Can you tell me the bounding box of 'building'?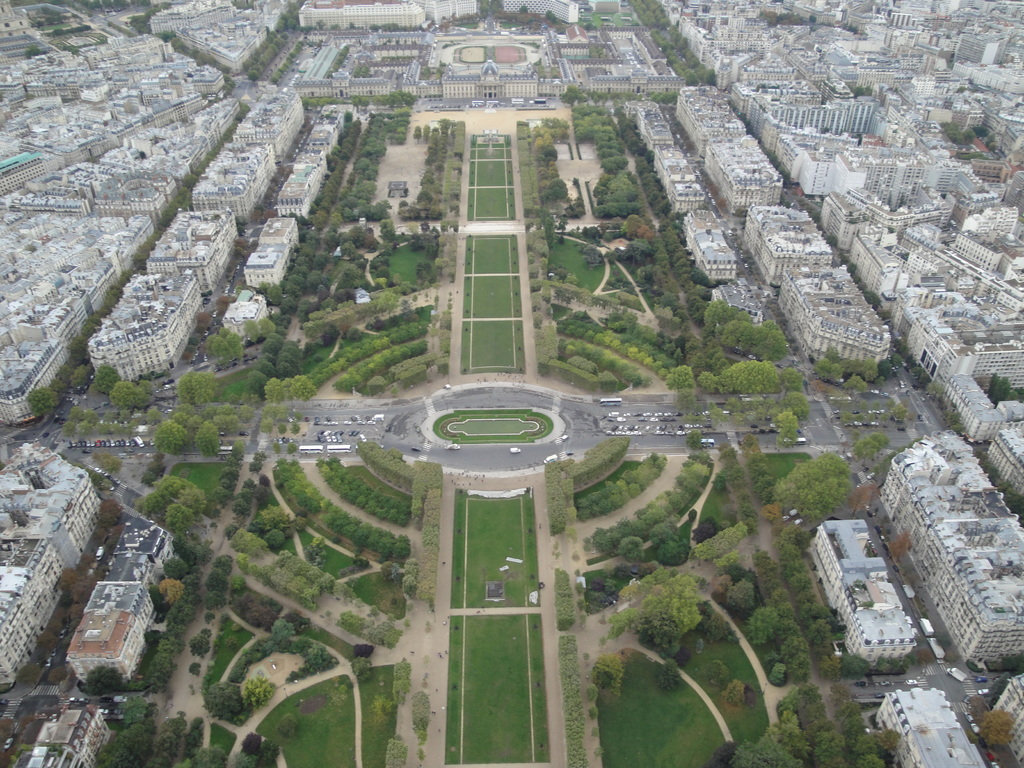
881 688 984 767.
